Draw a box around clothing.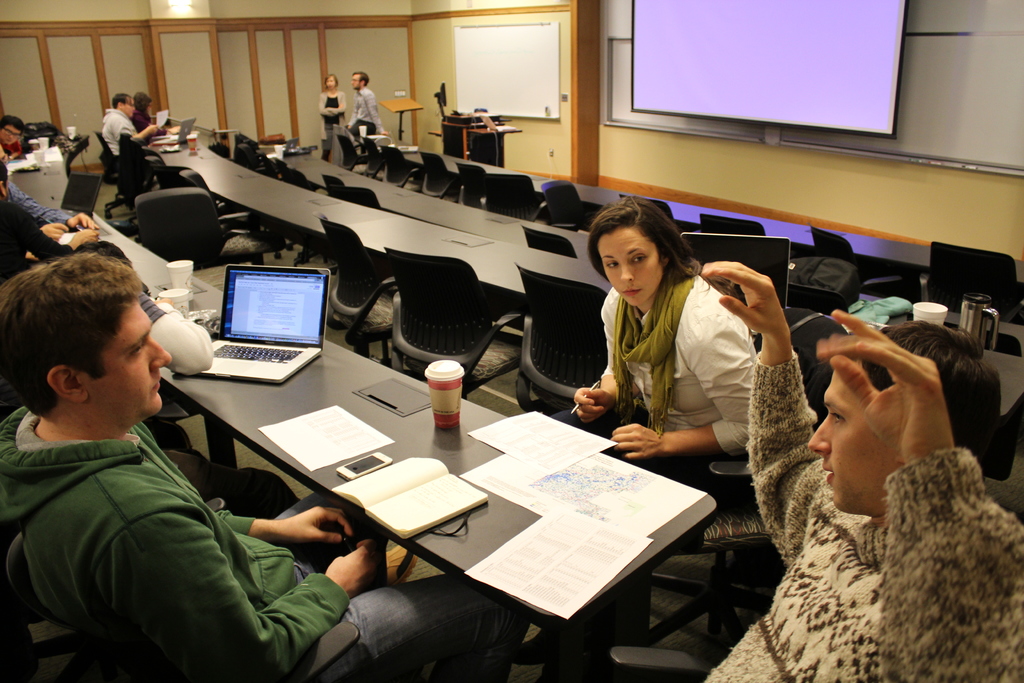
{"left": 0, "top": 404, "right": 531, "bottom": 682}.
